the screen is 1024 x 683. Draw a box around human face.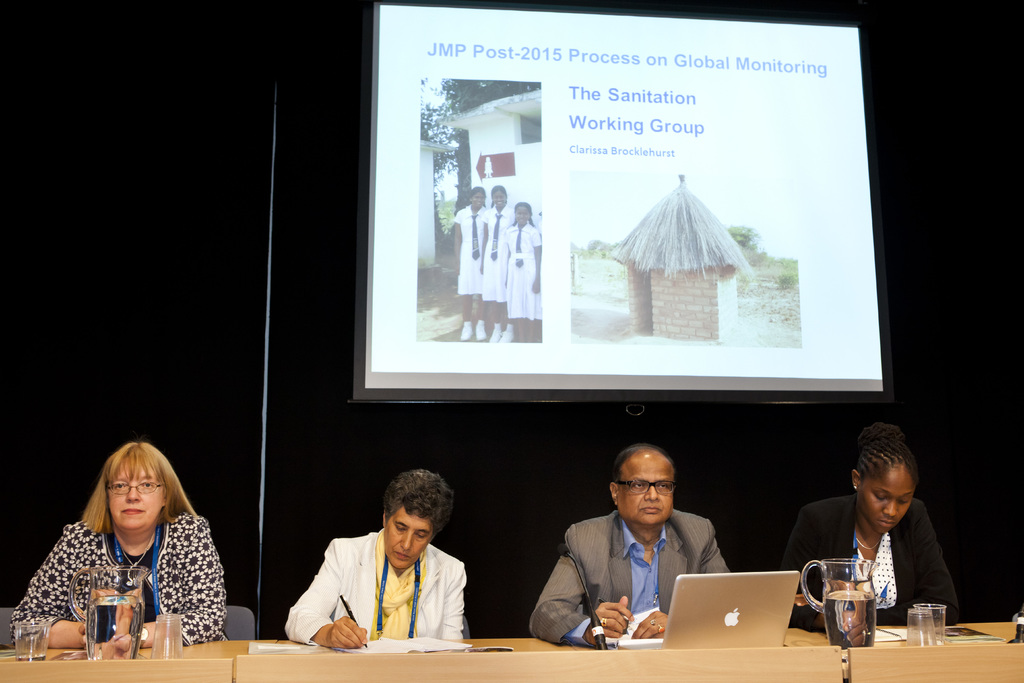
(381,508,433,574).
